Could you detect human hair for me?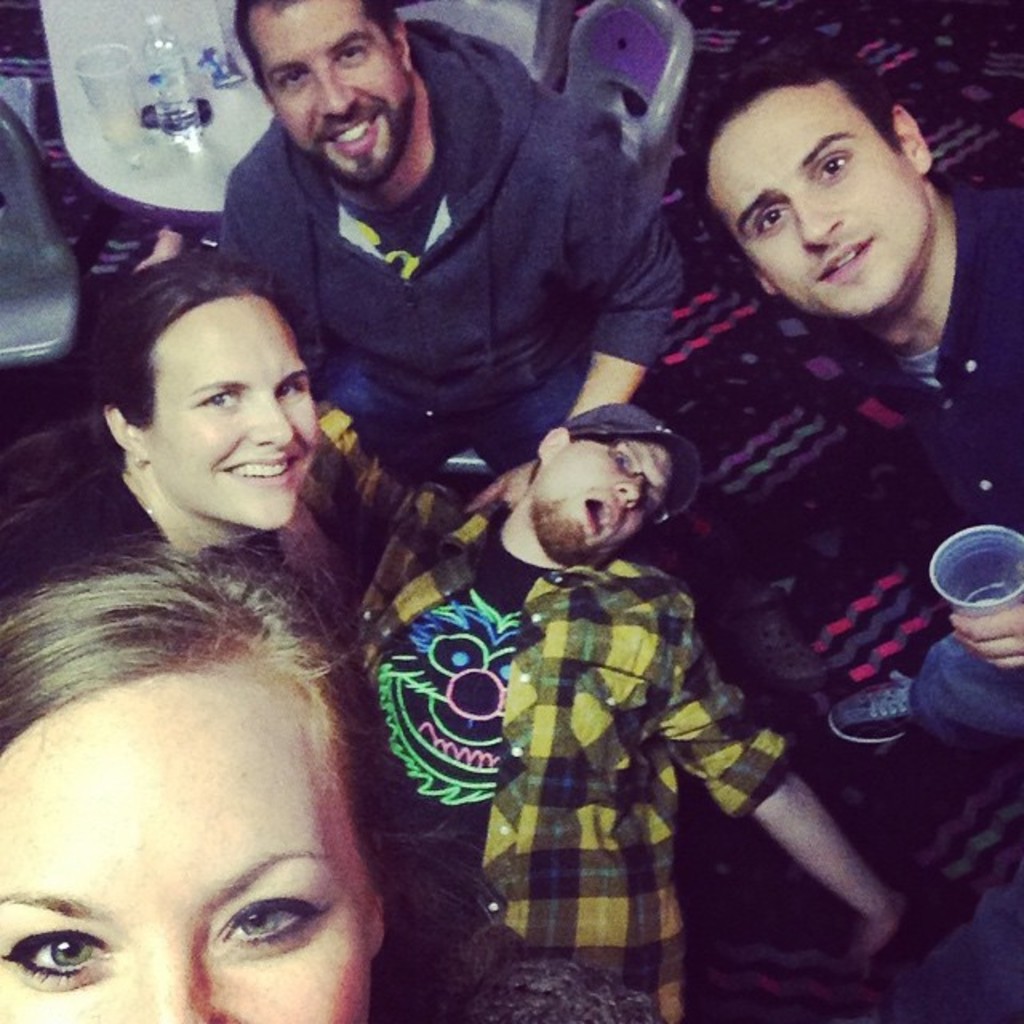
Detection result: rect(0, 539, 506, 1022).
